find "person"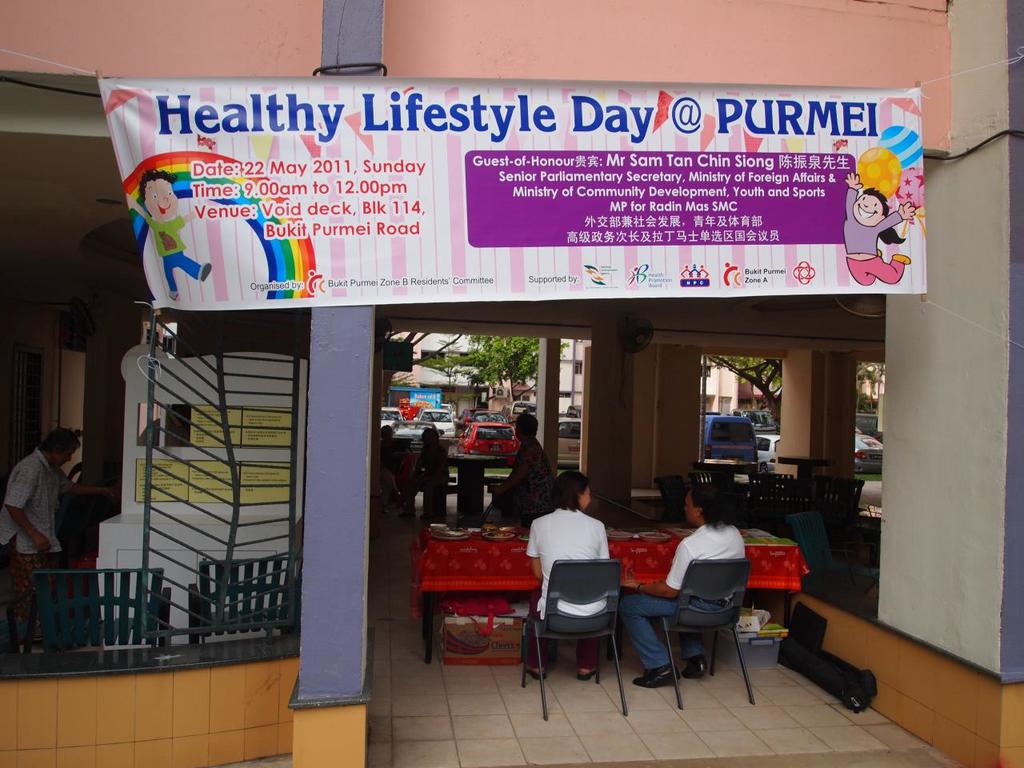
left=489, top=410, right=551, bottom=518
